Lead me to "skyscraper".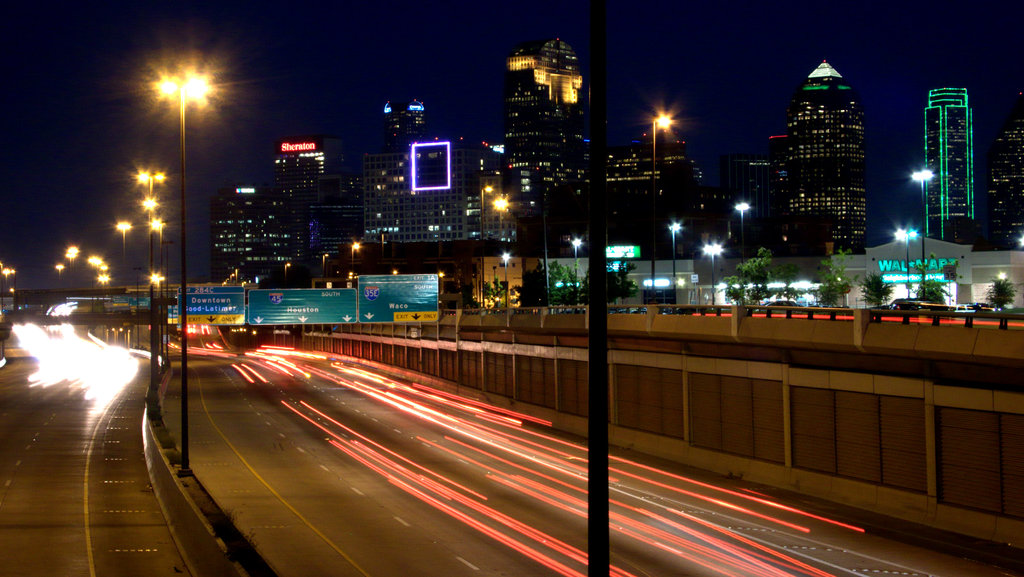
Lead to <bbox>477, 36, 600, 237</bbox>.
